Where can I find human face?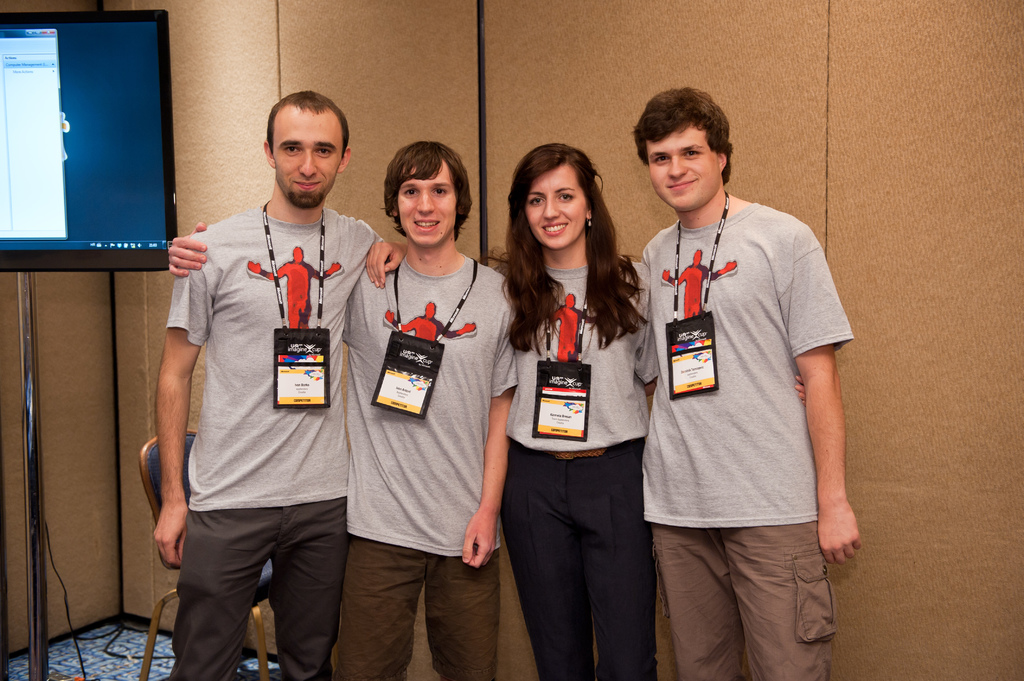
You can find it at Rect(647, 118, 722, 216).
